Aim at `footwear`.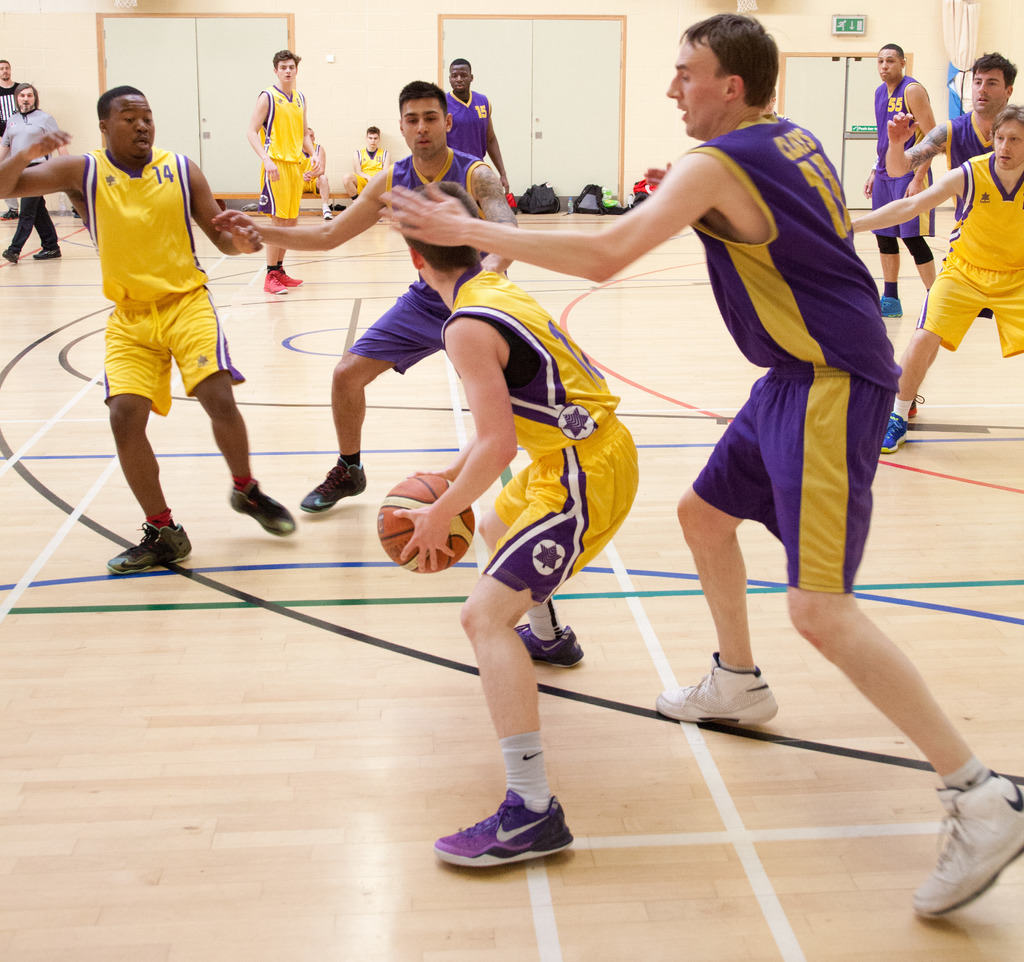
Aimed at box(278, 265, 304, 284).
